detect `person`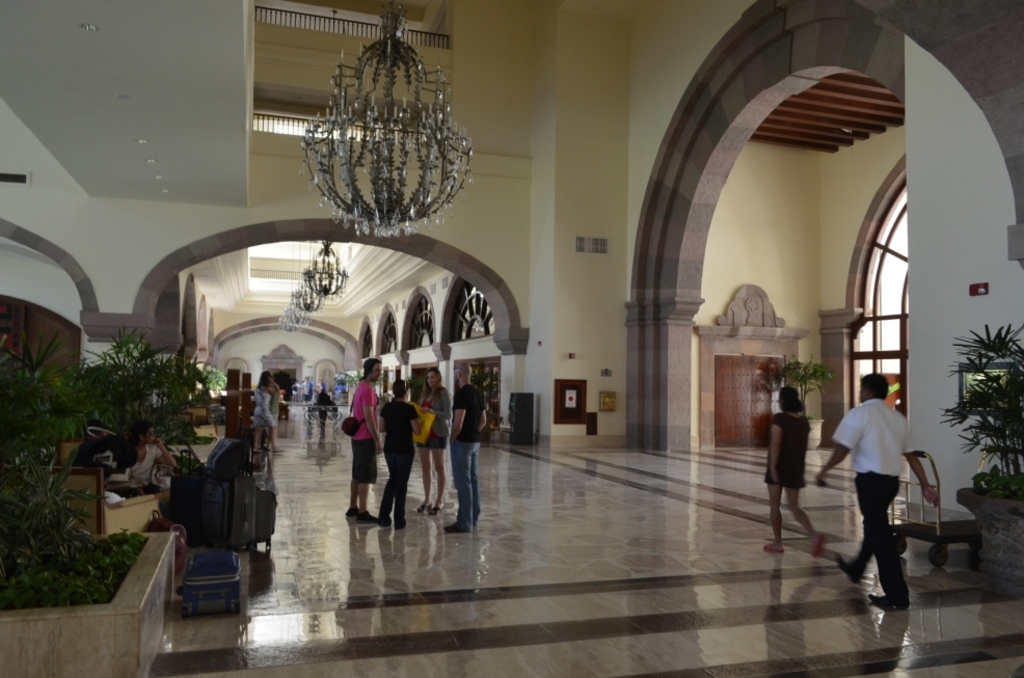
select_region(765, 384, 812, 560)
